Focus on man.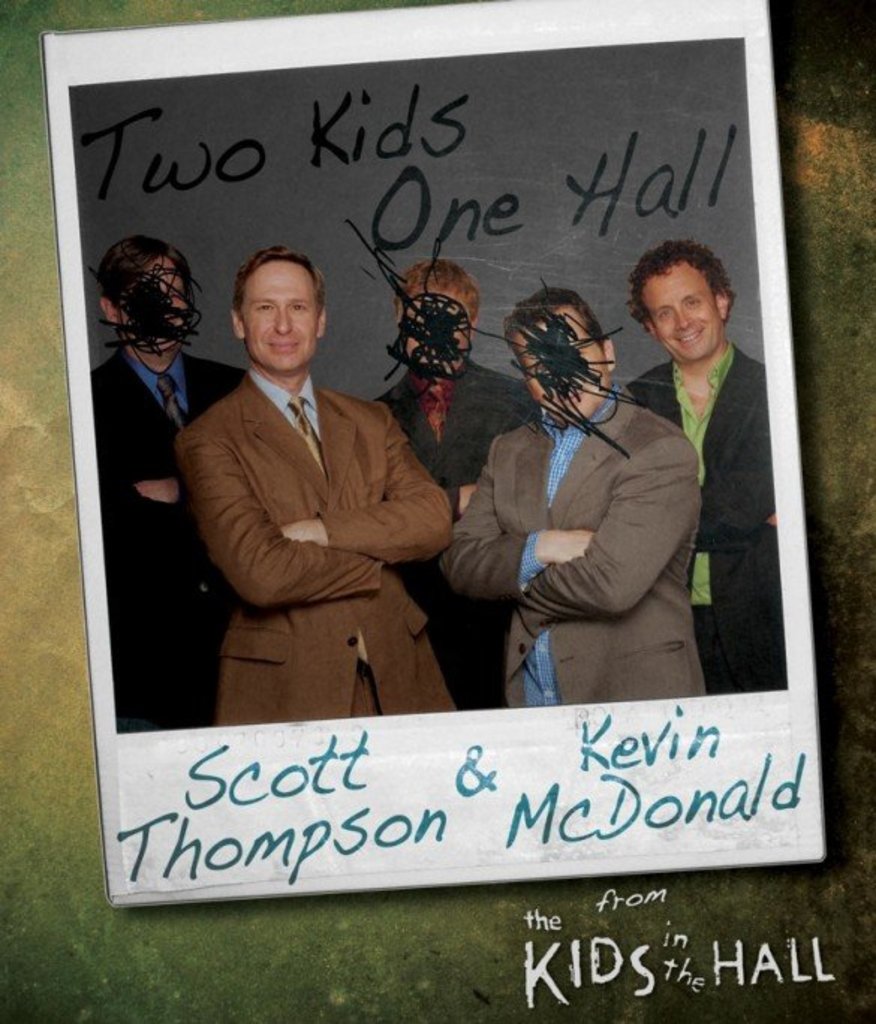
Focused at crop(85, 246, 249, 731).
